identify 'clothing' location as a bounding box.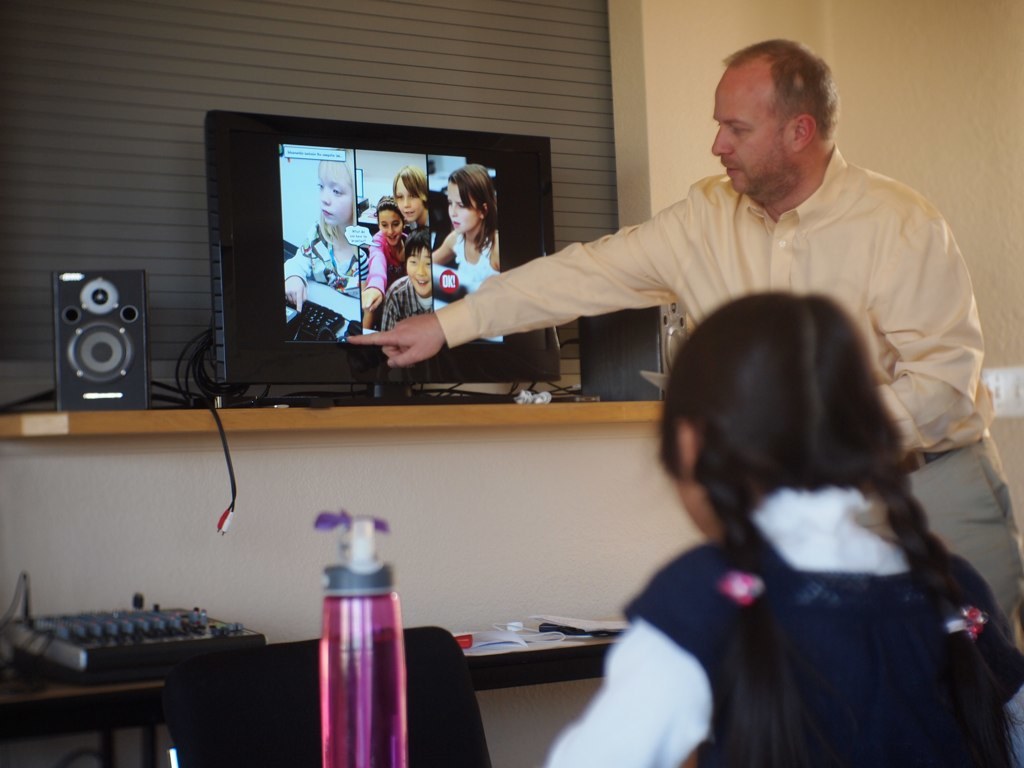
[x1=379, y1=279, x2=432, y2=333].
